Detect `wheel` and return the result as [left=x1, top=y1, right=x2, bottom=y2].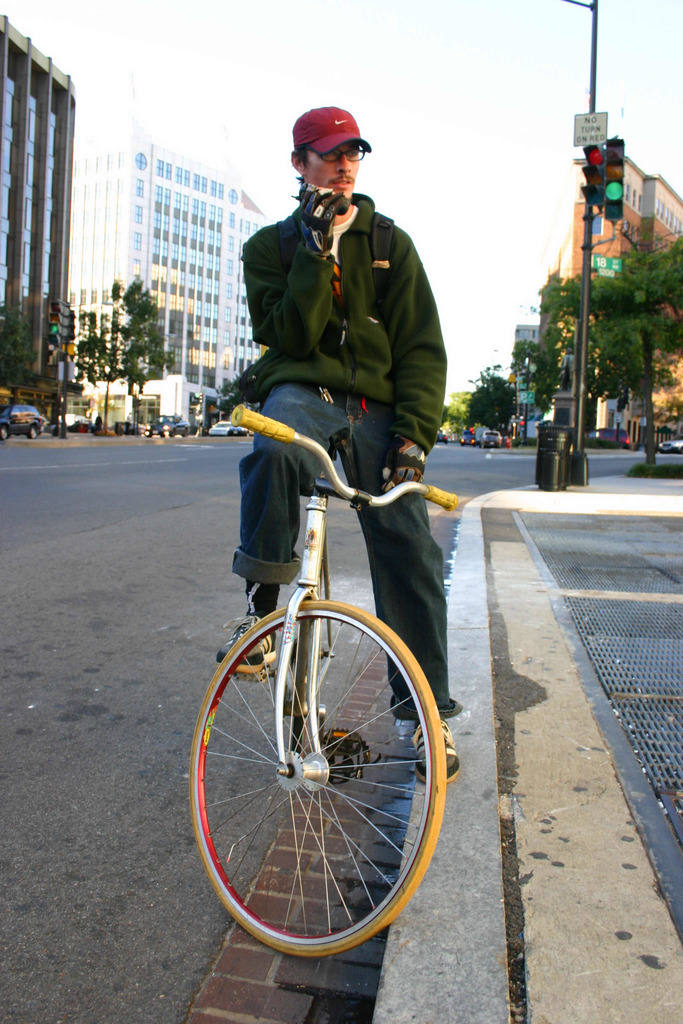
[left=188, top=599, right=446, bottom=954].
